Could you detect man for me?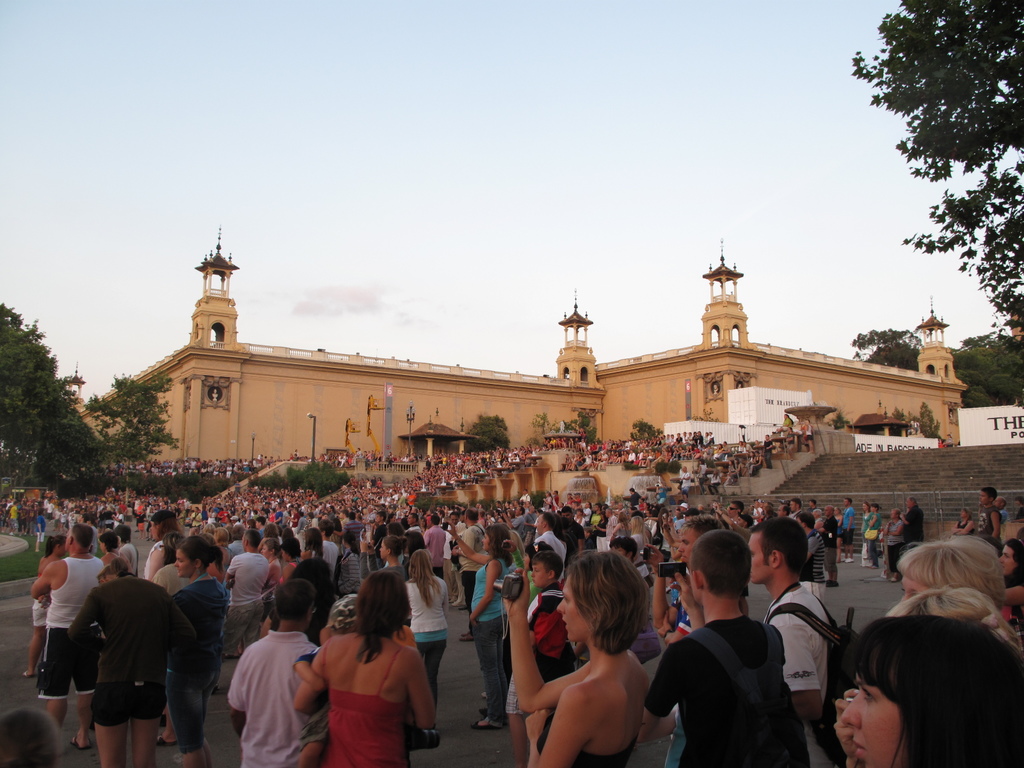
Detection result: [646,519,717,767].
